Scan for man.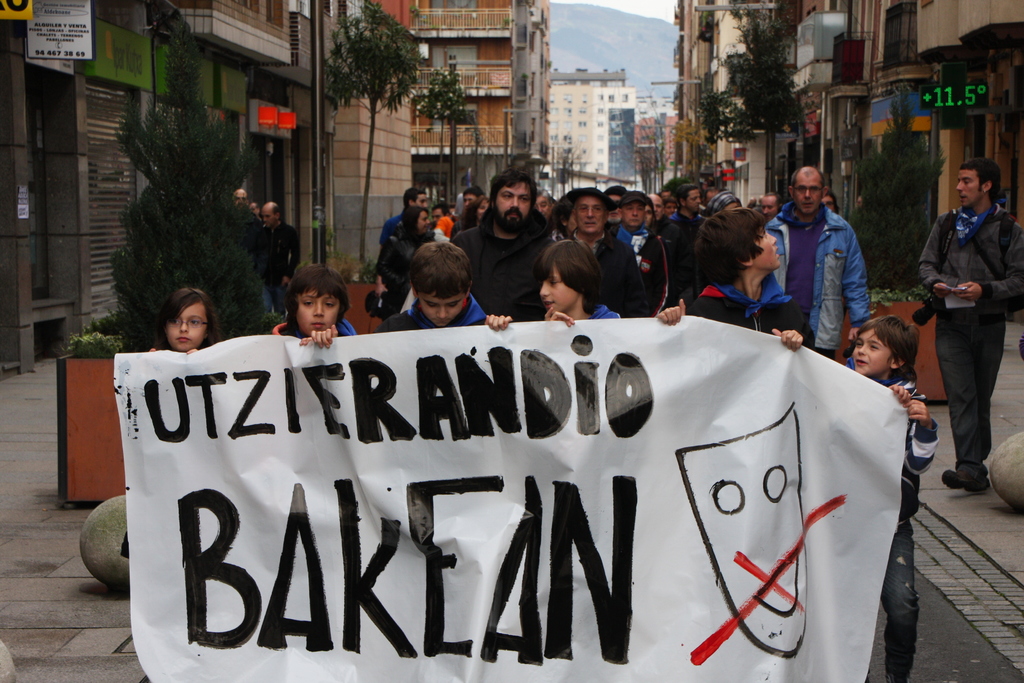
Scan result: region(250, 198, 305, 311).
